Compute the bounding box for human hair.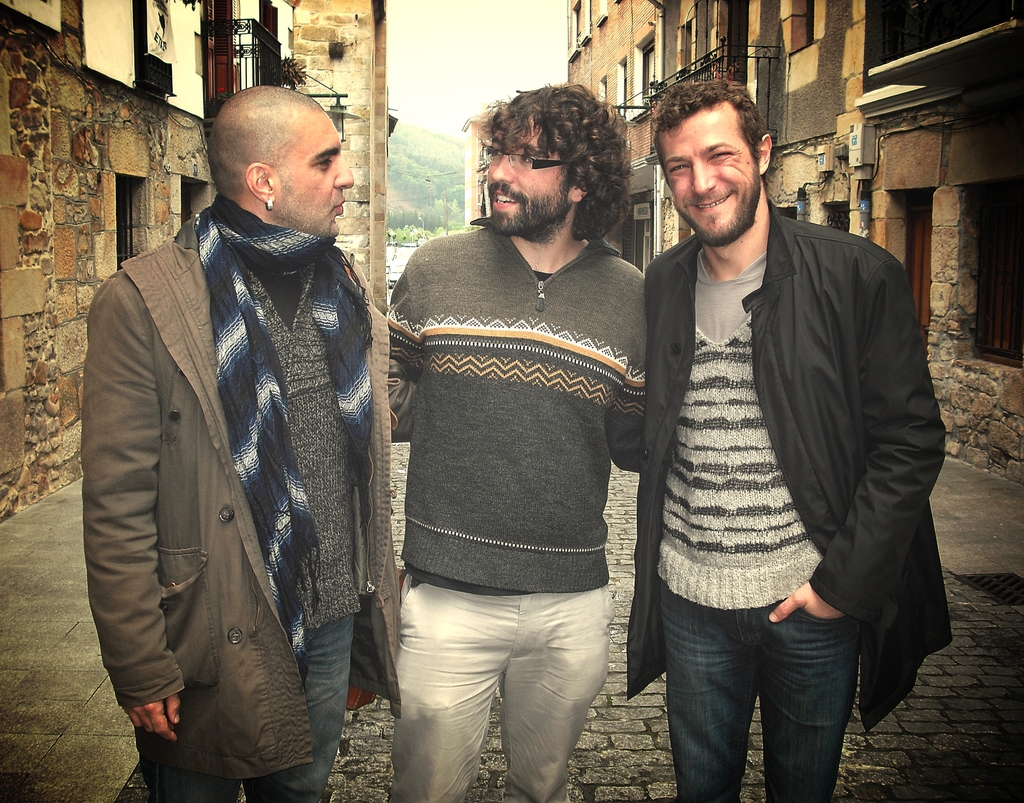
645, 75, 771, 186.
